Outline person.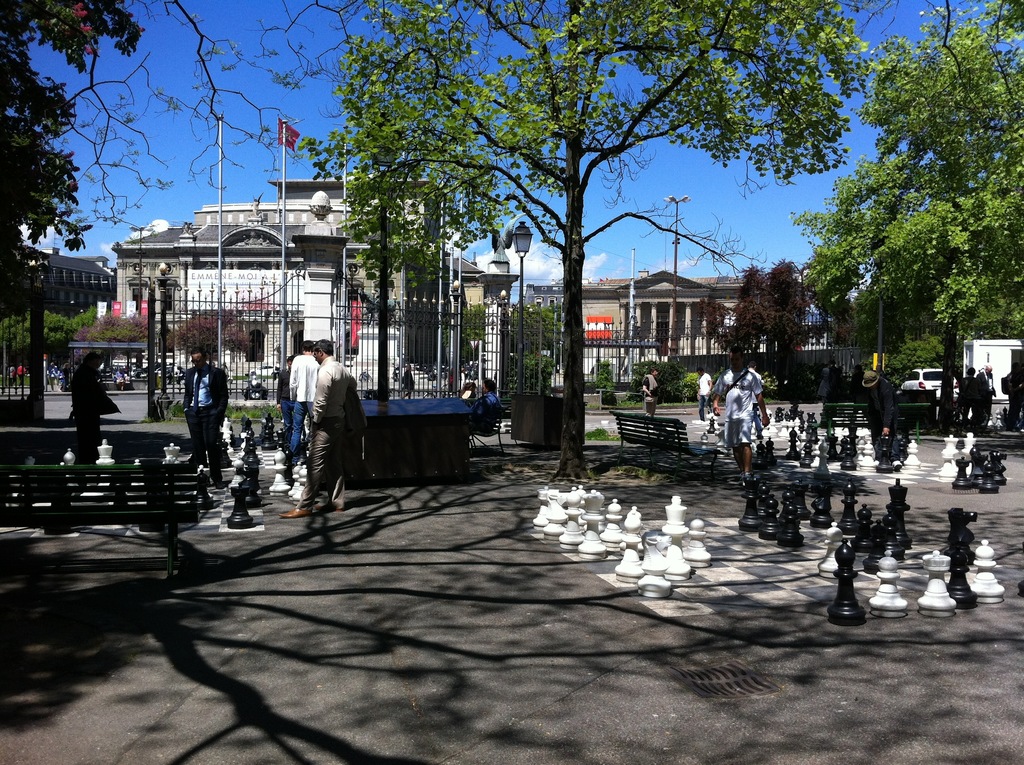
Outline: Rect(15, 360, 28, 387).
